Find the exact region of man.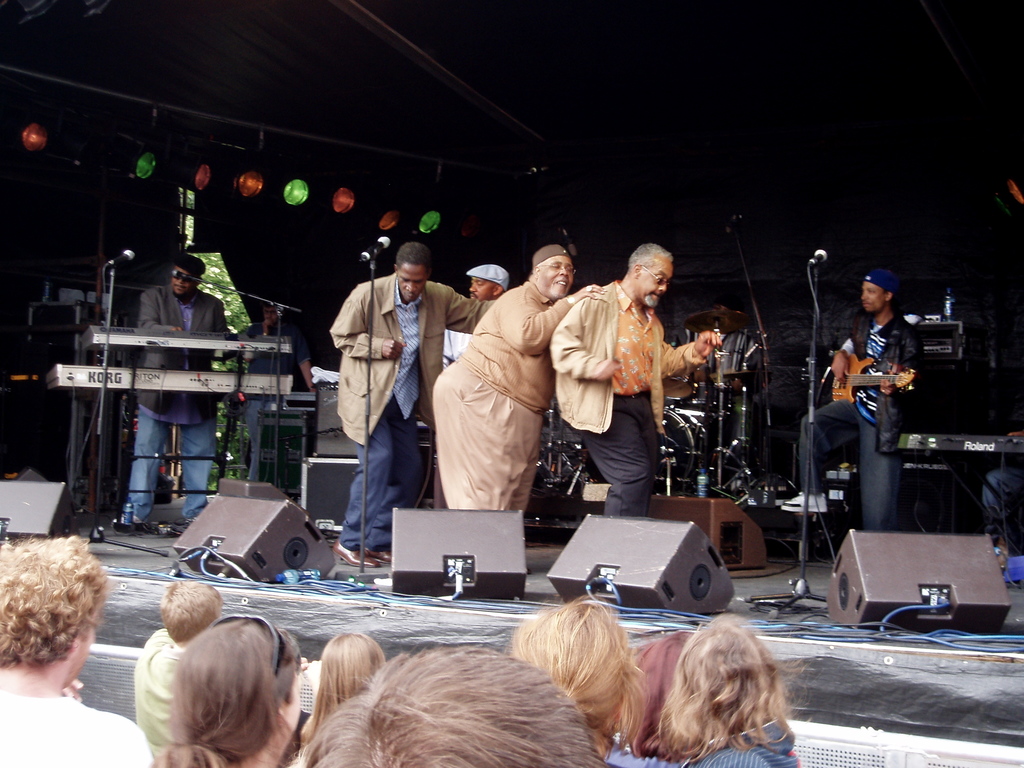
Exact region: {"left": 326, "top": 239, "right": 499, "bottom": 570}.
